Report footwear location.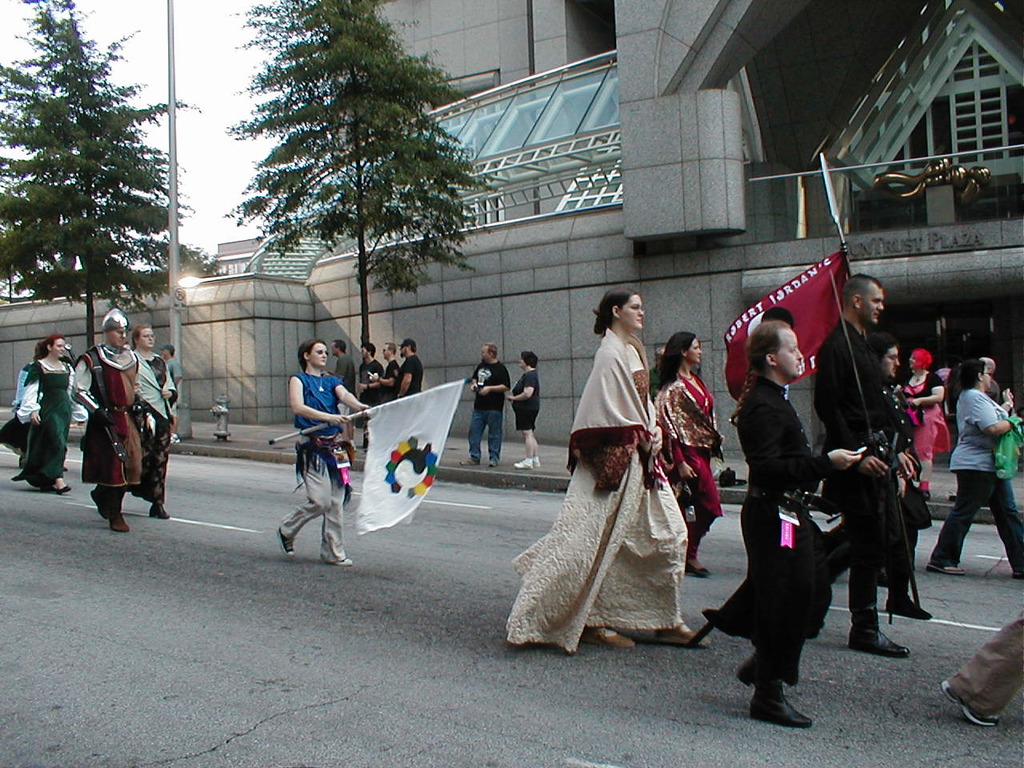
Report: 887 598 933 622.
